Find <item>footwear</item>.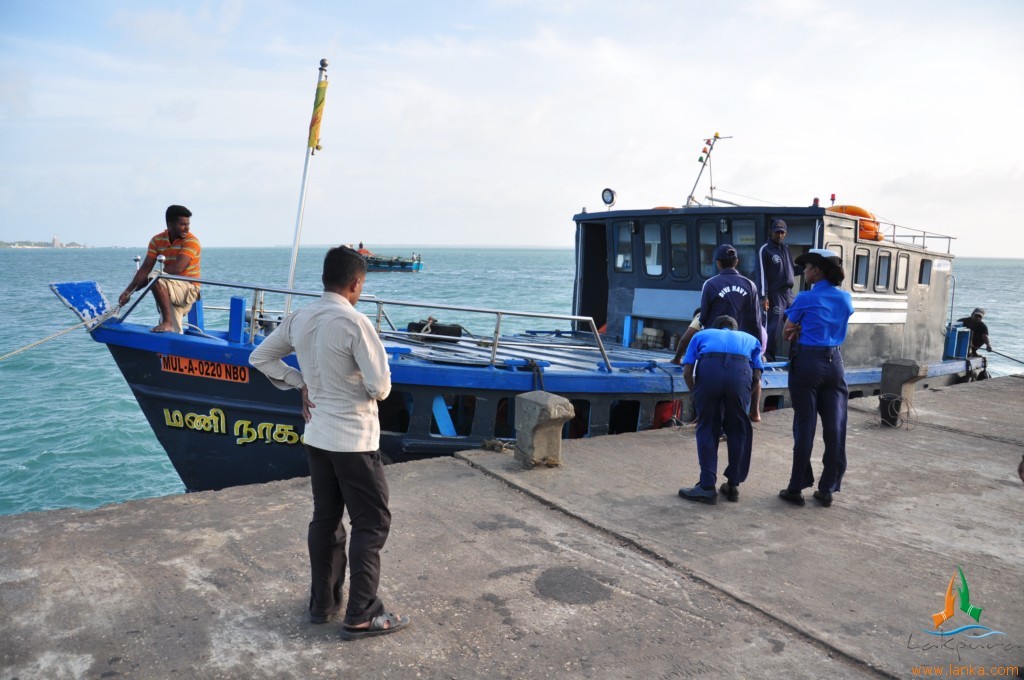
locate(721, 483, 737, 504).
